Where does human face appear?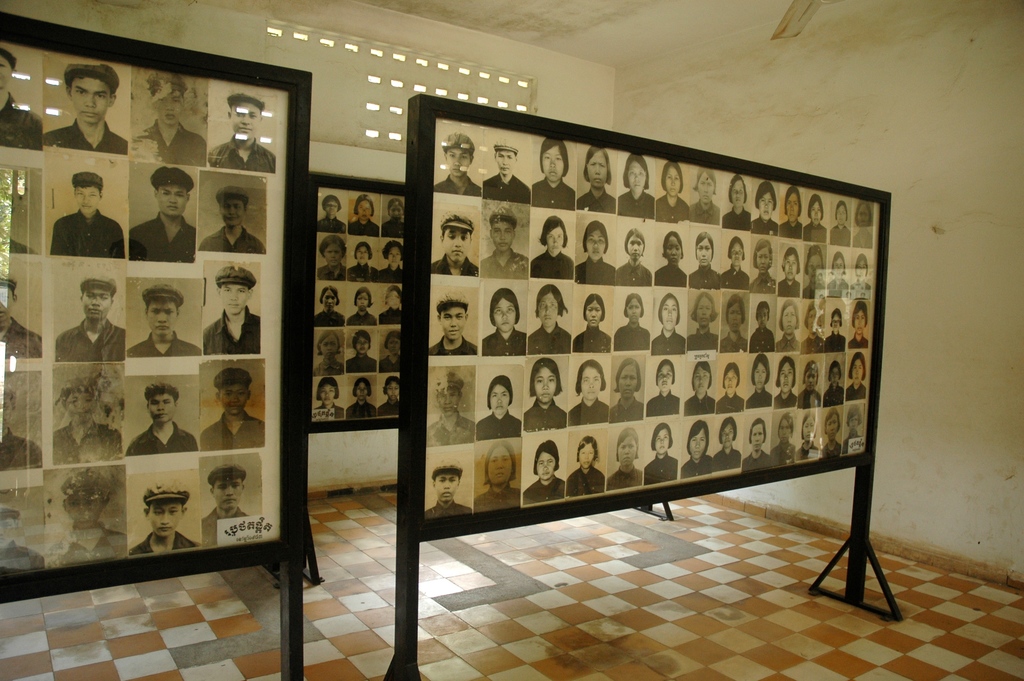
Appears at x1=628, y1=233, x2=645, y2=264.
